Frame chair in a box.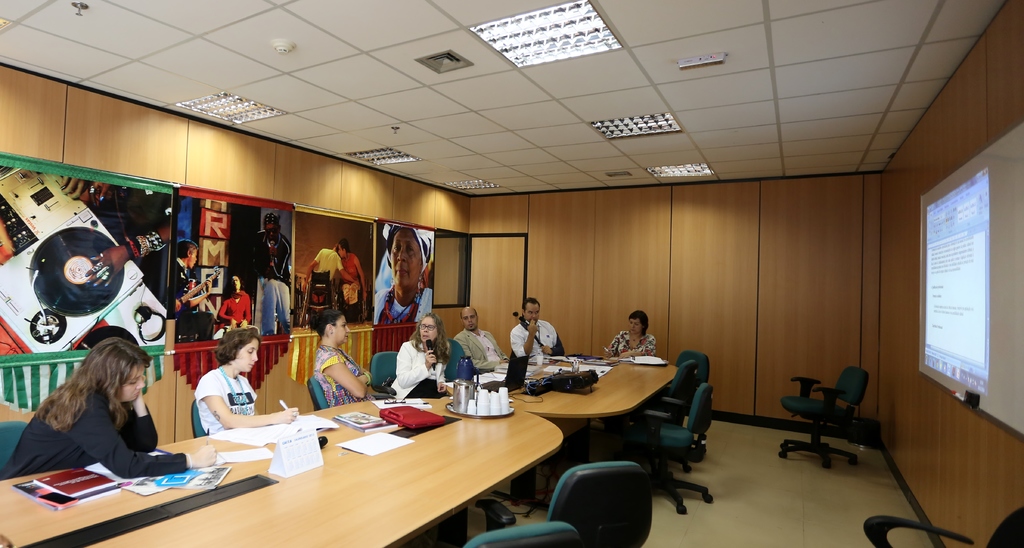
479,462,653,547.
